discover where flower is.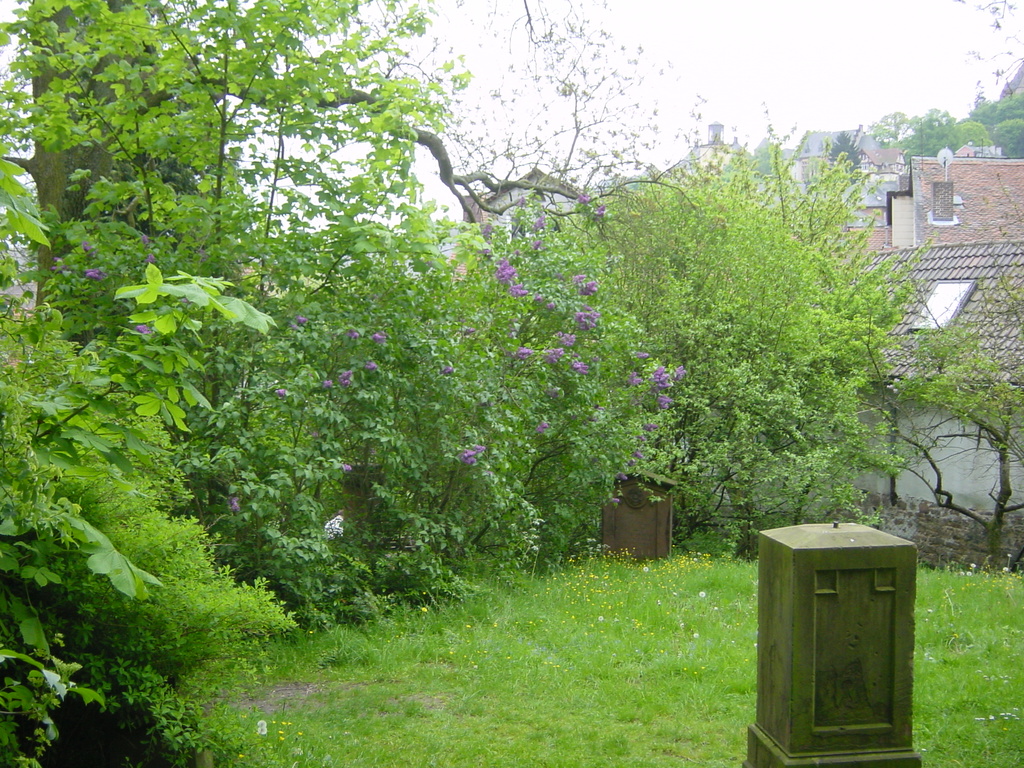
Discovered at left=627, top=370, right=642, bottom=387.
